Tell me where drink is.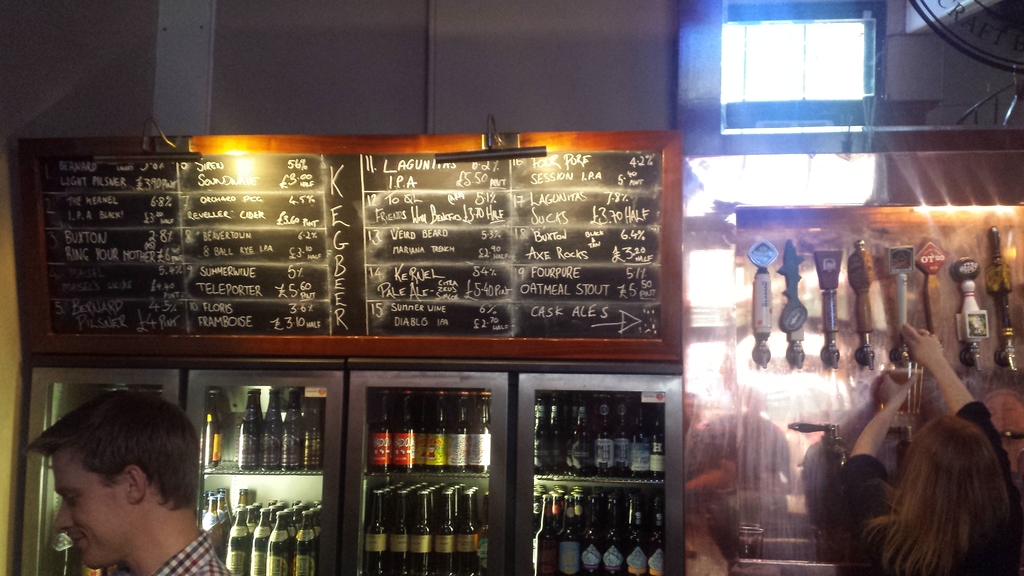
drink is at l=361, t=384, r=392, b=470.
